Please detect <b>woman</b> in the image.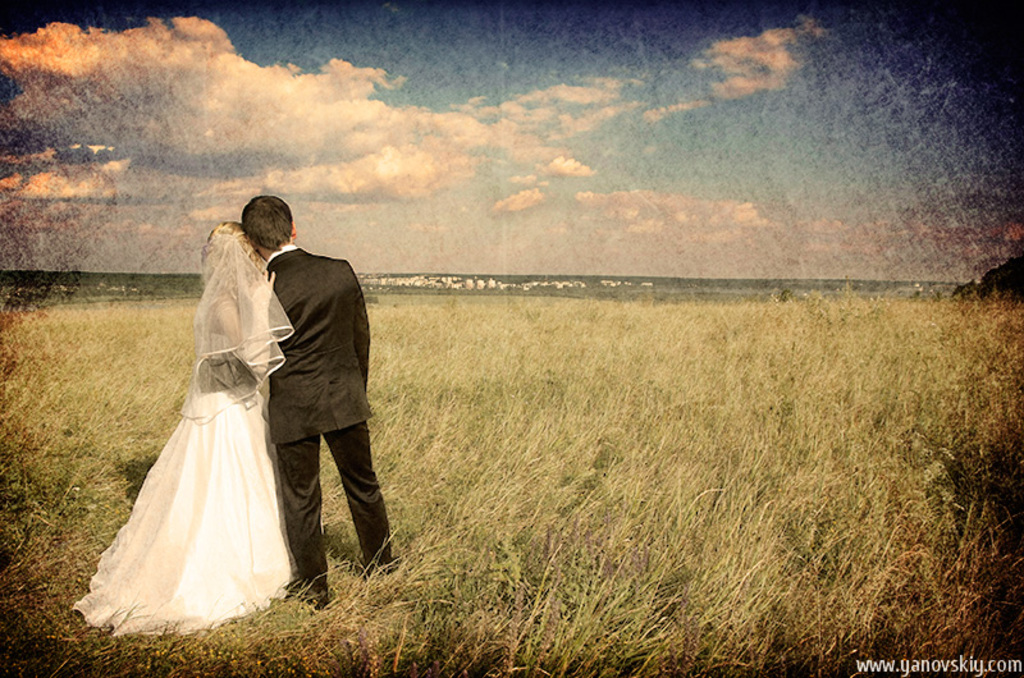
x1=82, y1=180, x2=305, y2=649.
